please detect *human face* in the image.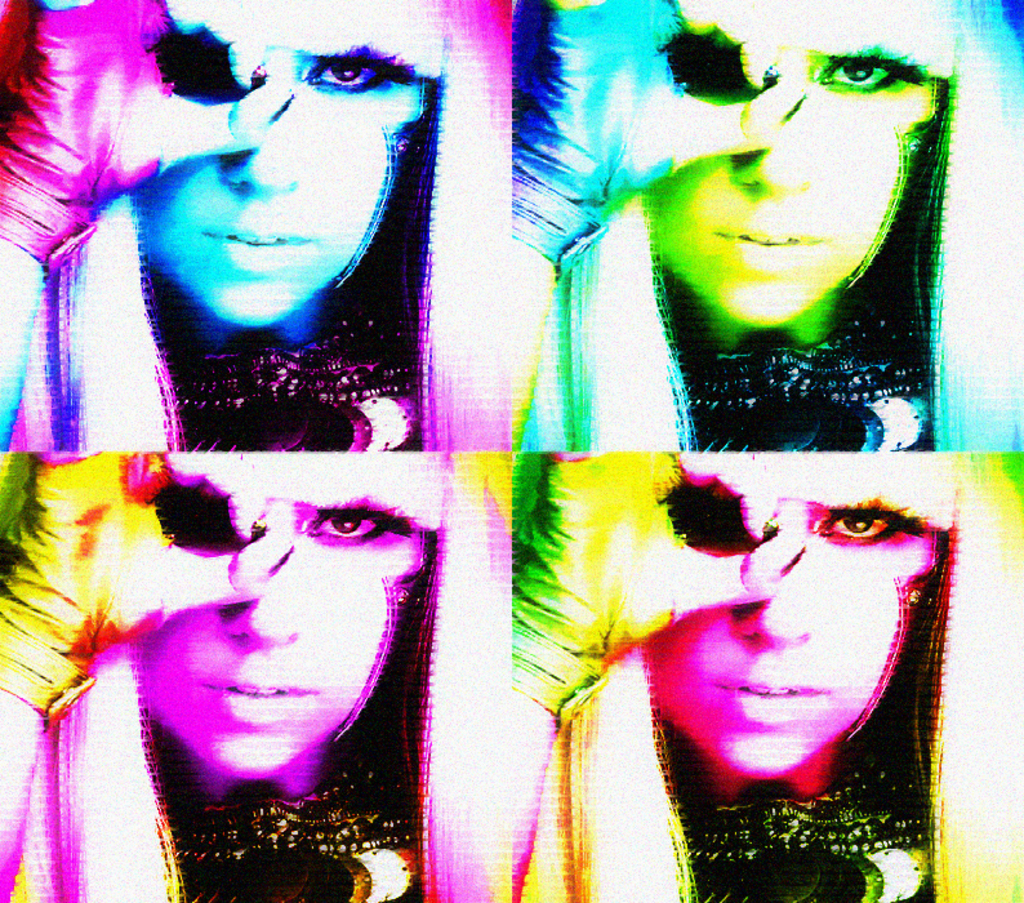
pyautogui.locateOnScreen(139, 515, 431, 782).
